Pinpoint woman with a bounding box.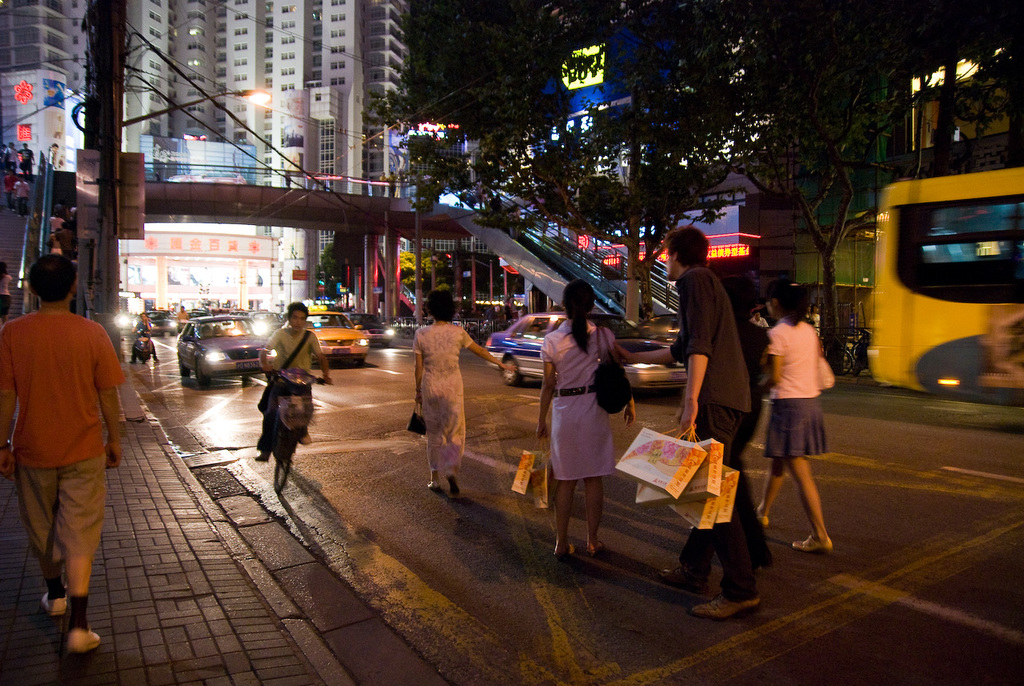
0:260:14:325.
